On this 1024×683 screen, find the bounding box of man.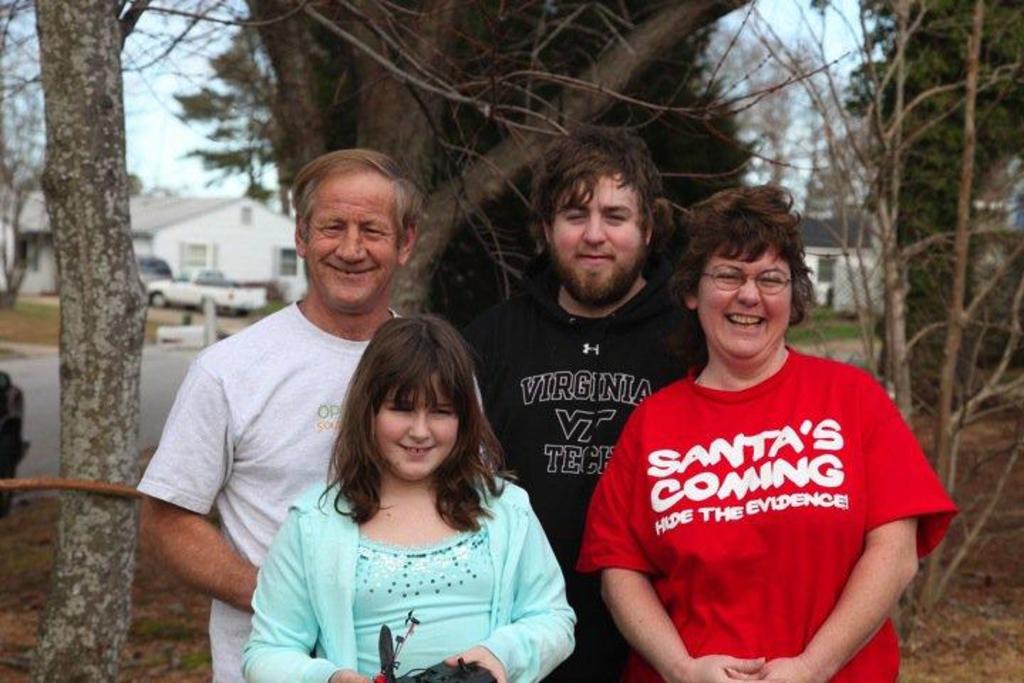
Bounding box: (left=457, top=122, right=721, bottom=682).
